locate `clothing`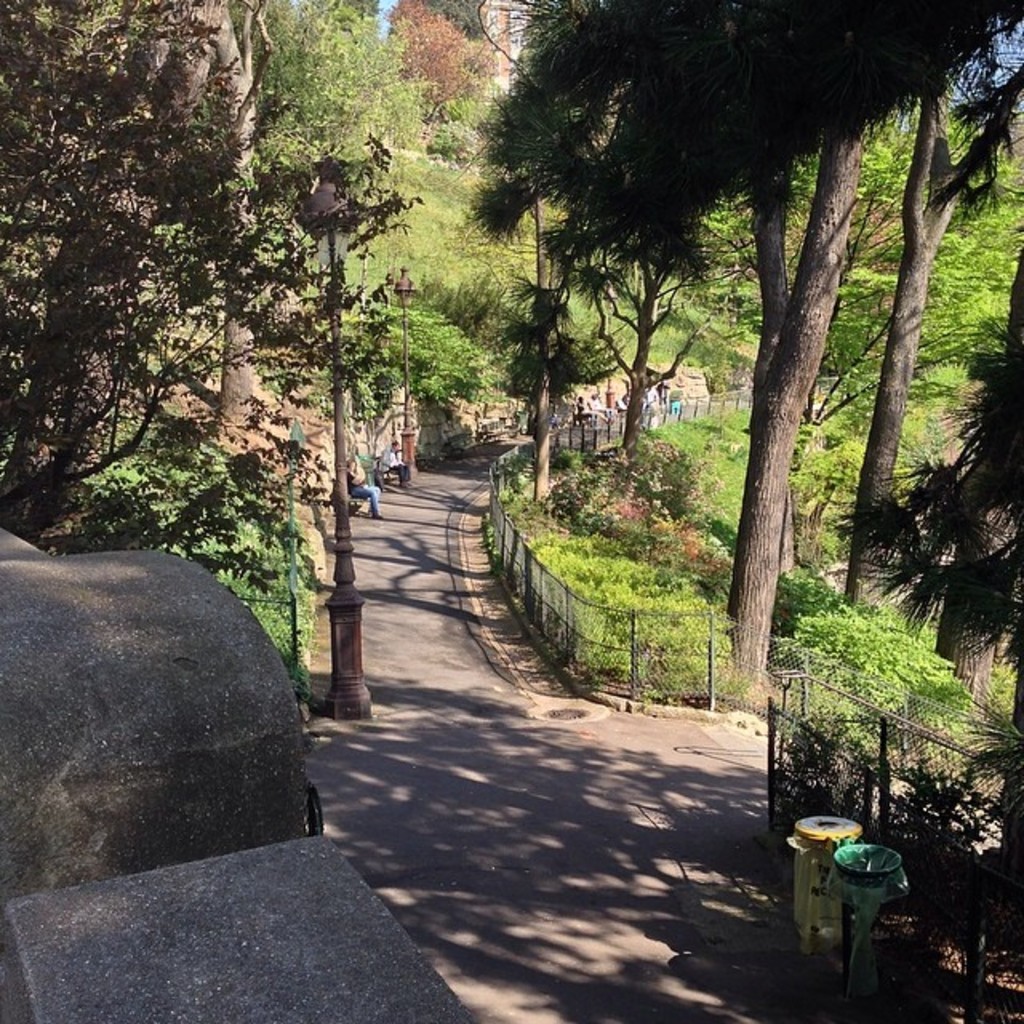
x1=349 y1=477 x2=381 y2=514
